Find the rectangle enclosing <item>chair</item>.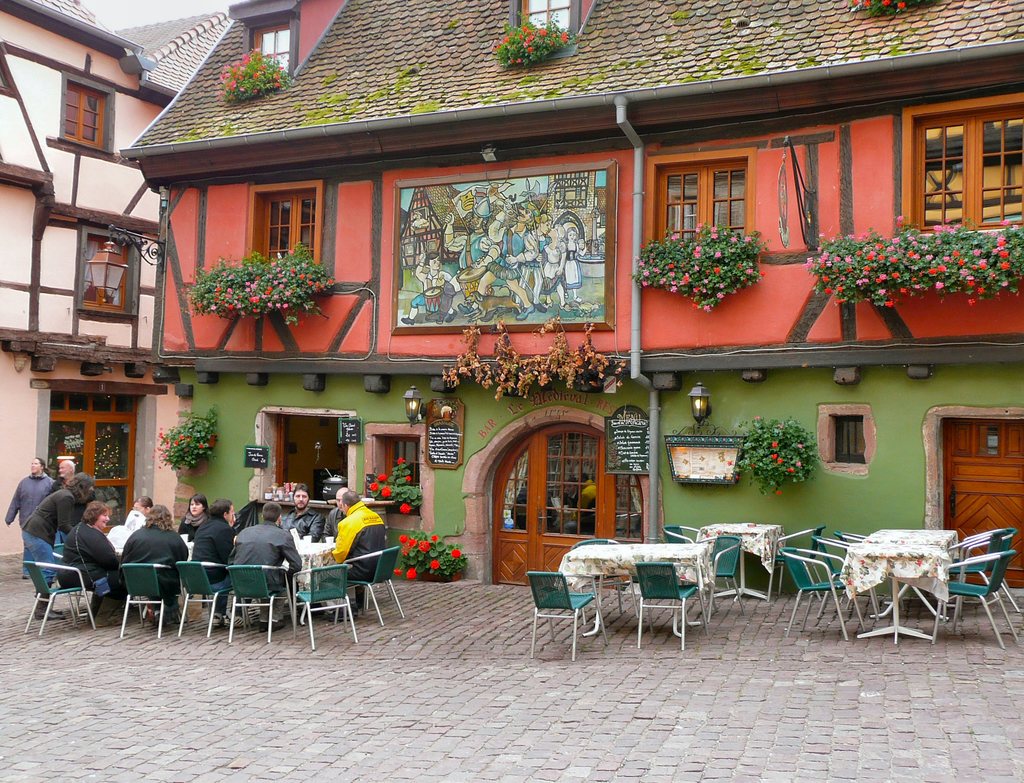
691/526/743/627.
